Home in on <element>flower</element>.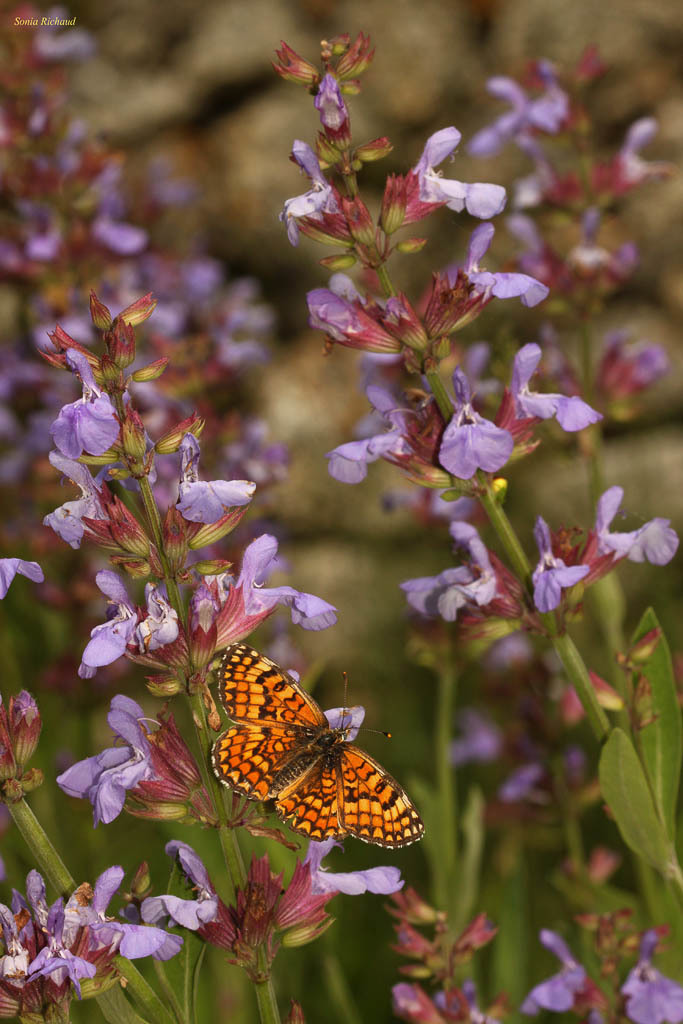
Homed in at x1=0 y1=780 x2=18 y2=801.
